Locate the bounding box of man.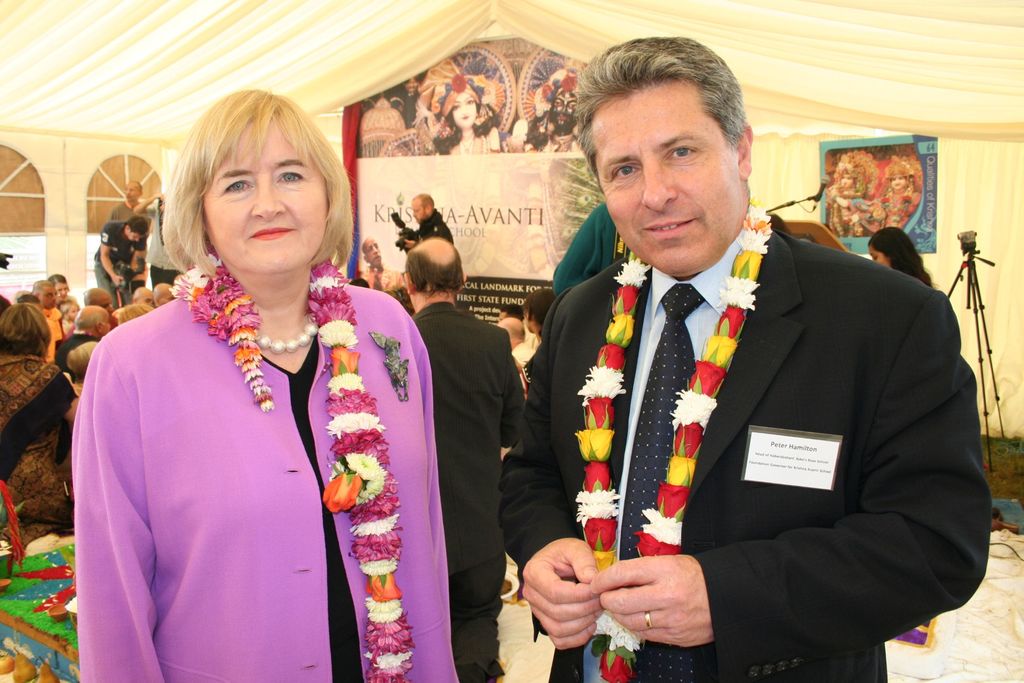
Bounding box: 401,194,456,248.
